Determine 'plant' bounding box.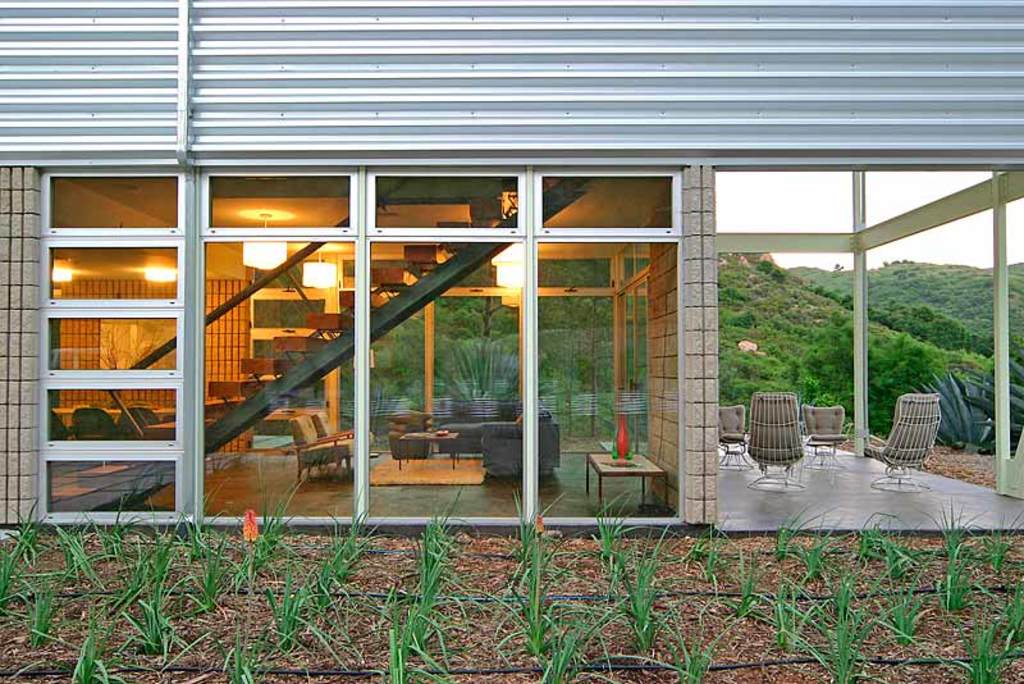
Determined: bbox=(758, 578, 831, 665).
